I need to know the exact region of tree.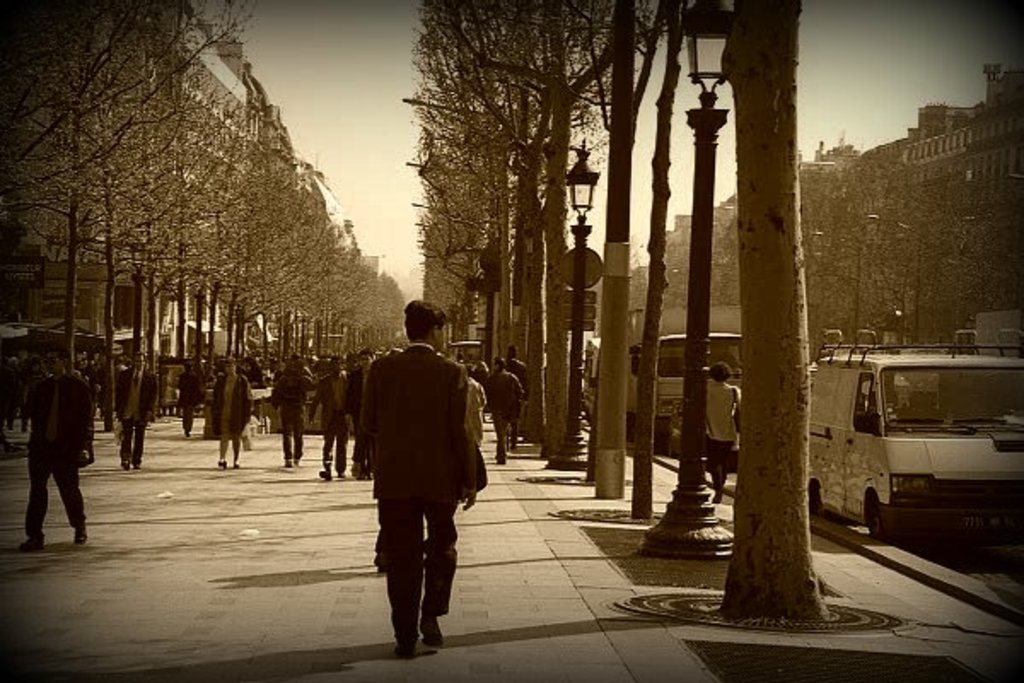
Region: [292, 172, 321, 355].
